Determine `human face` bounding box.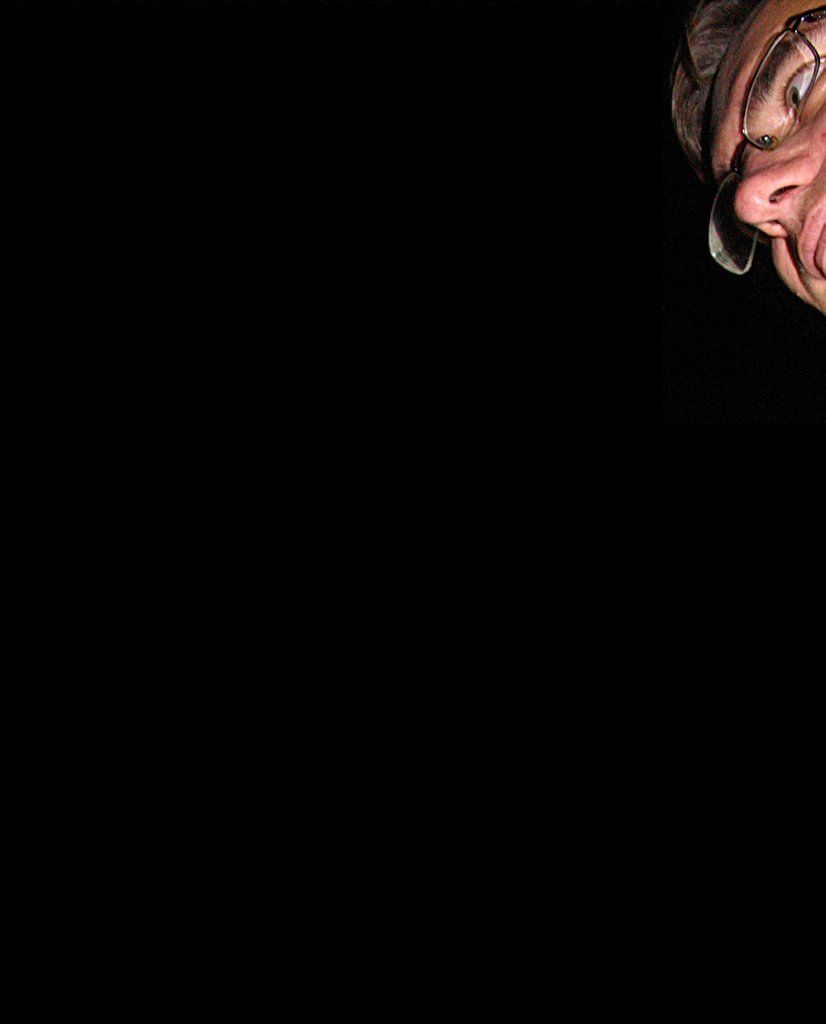
Determined: 709,0,825,314.
